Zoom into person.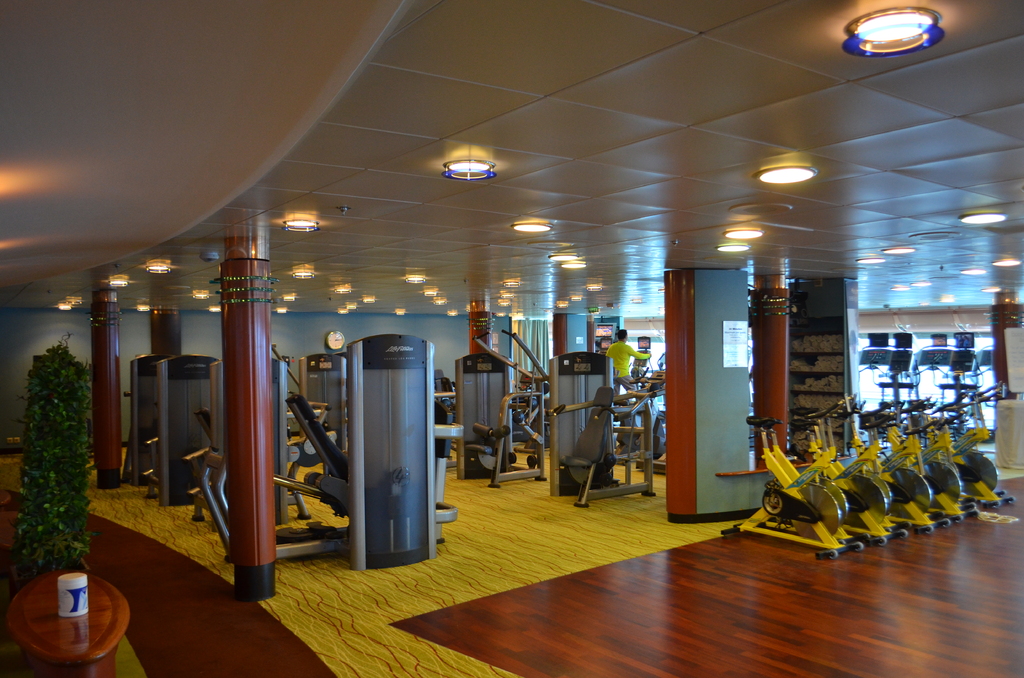
Zoom target: l=600, t=325, r=655, b=410.
